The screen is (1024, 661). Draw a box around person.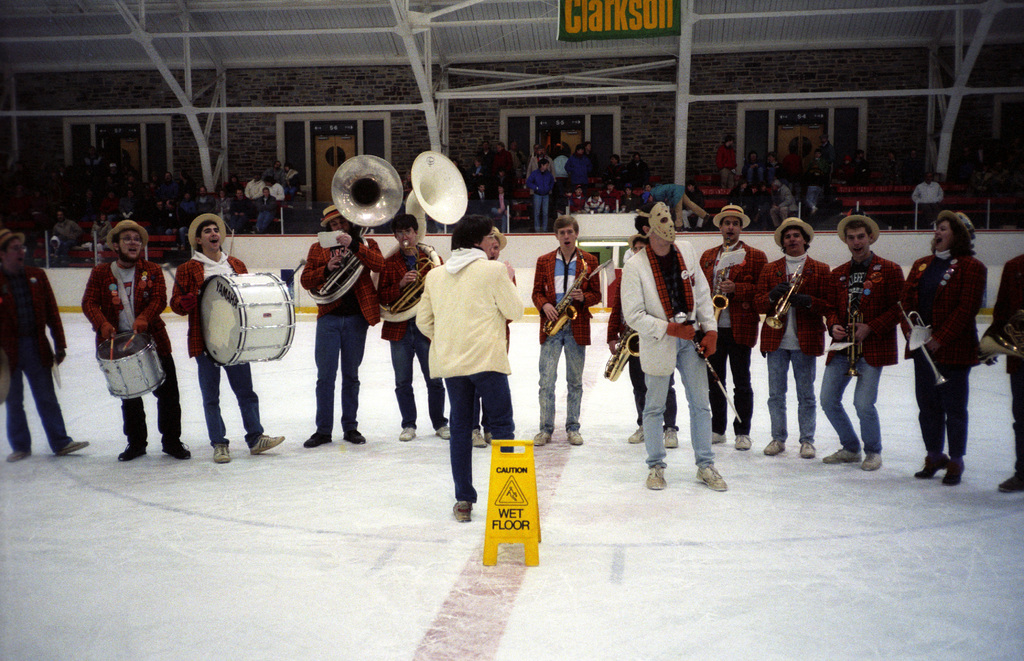
[510, 223, 596, 450].
